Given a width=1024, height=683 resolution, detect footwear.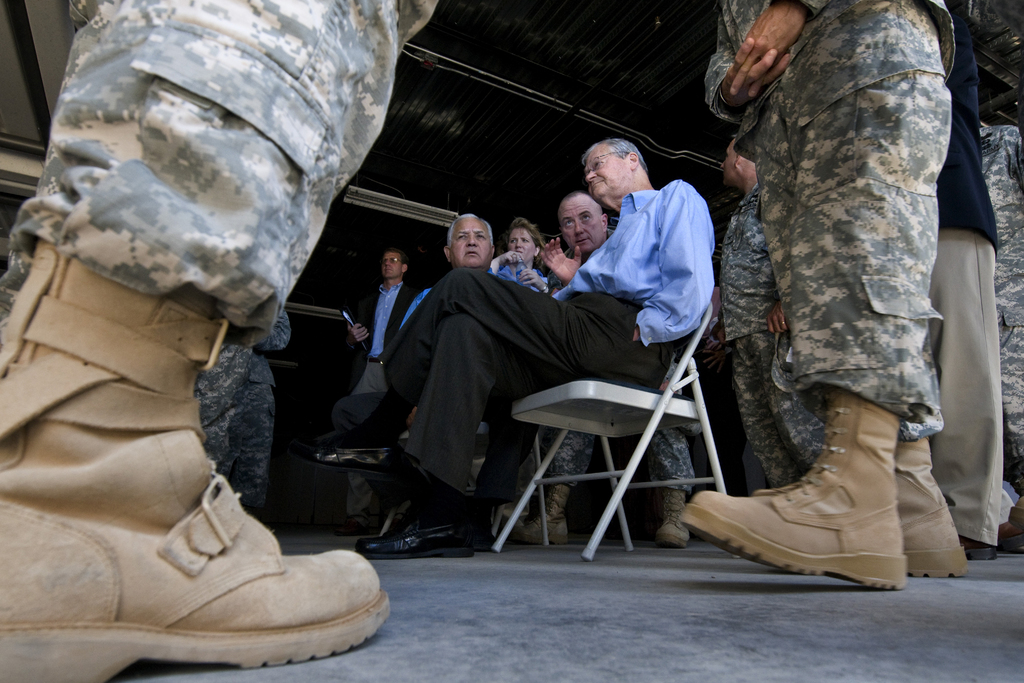
[left=960, top=534, right=991, bottom=561].
